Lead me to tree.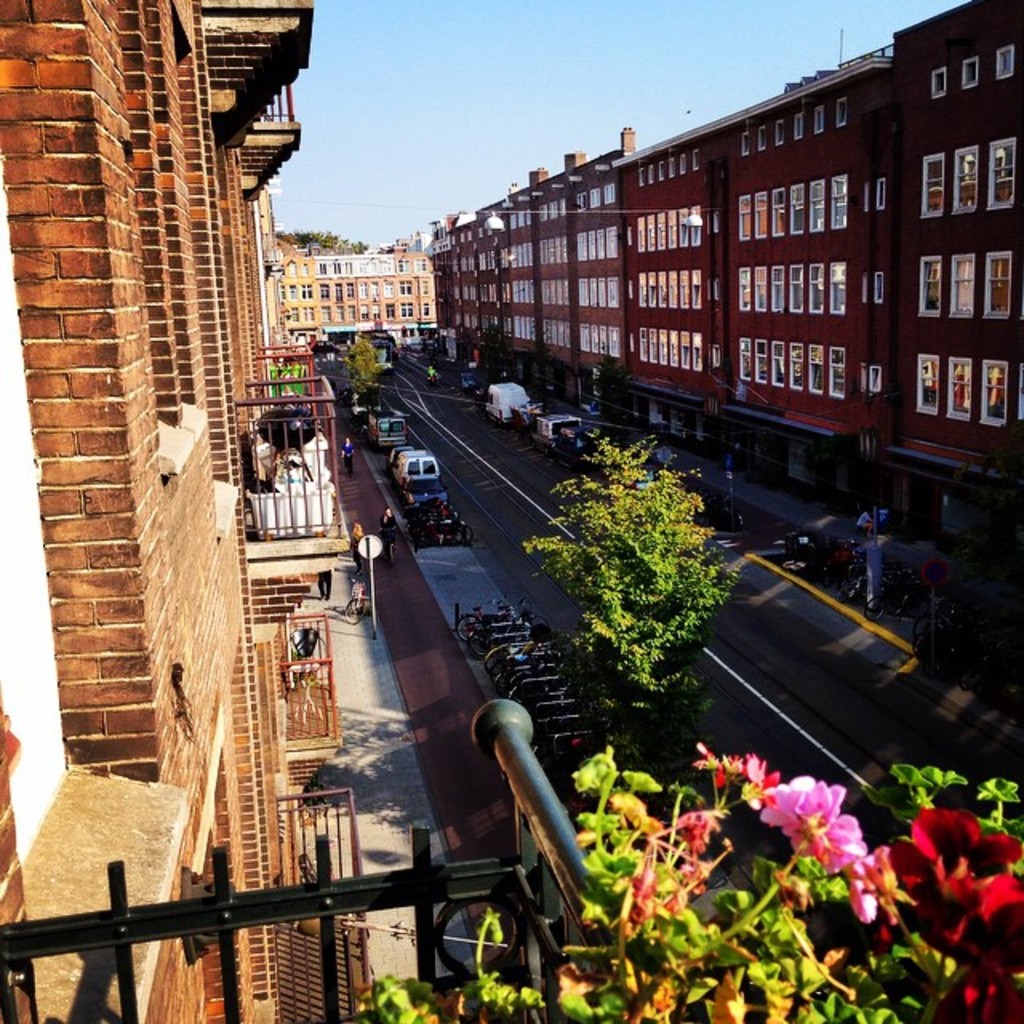
Lead to locate(330, 323, 379, 397).
